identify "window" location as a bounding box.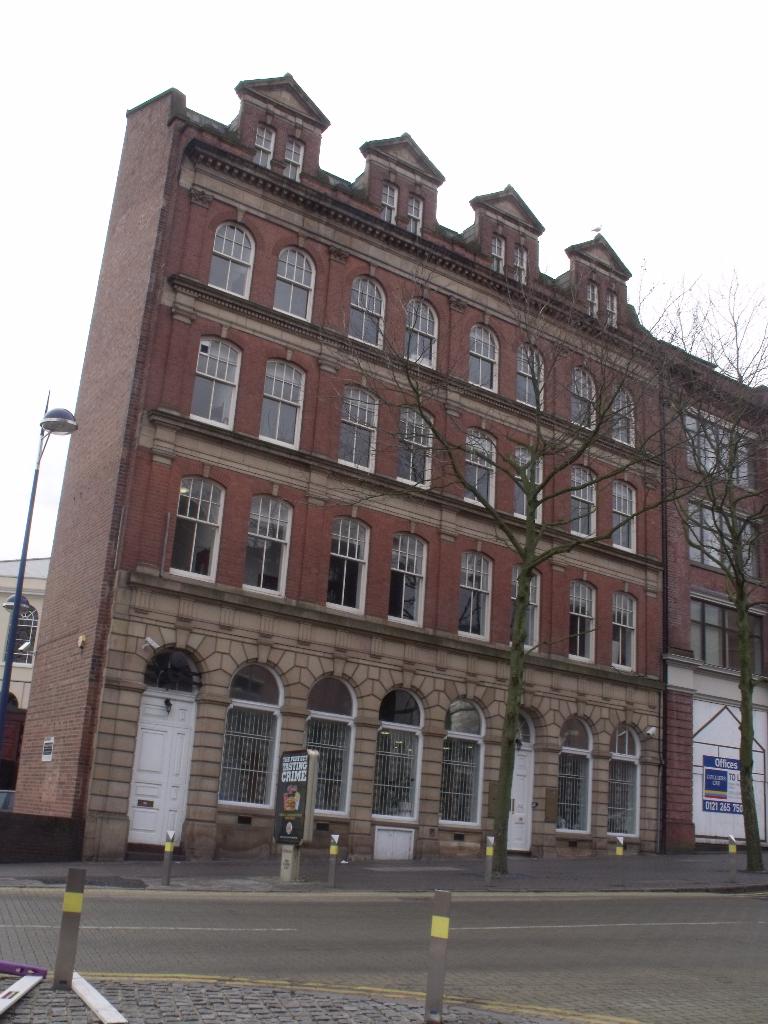
307/678/361/815.
